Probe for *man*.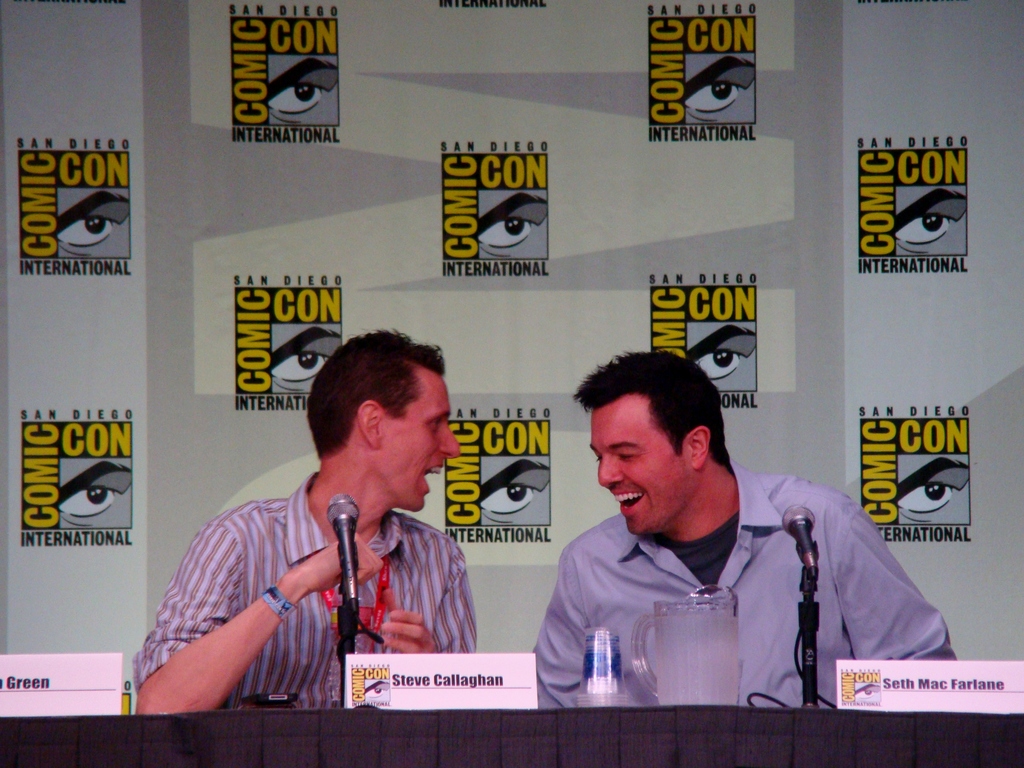
Probe result: locate(127, 331, 476, 719).
